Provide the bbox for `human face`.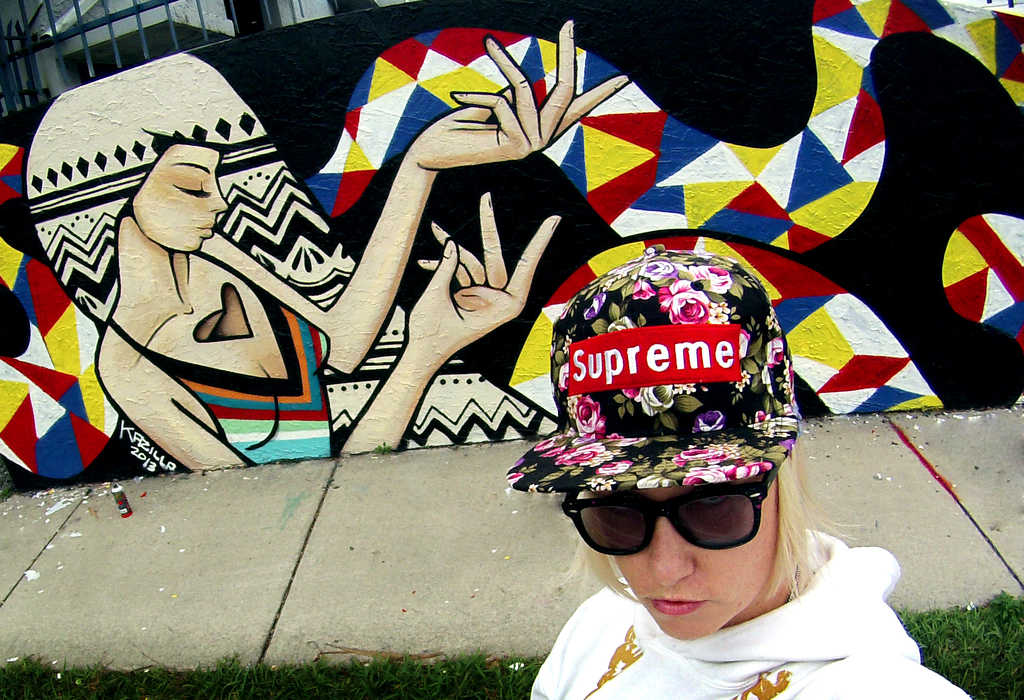
x1=584, y1=465, x2=781, y2=642.
